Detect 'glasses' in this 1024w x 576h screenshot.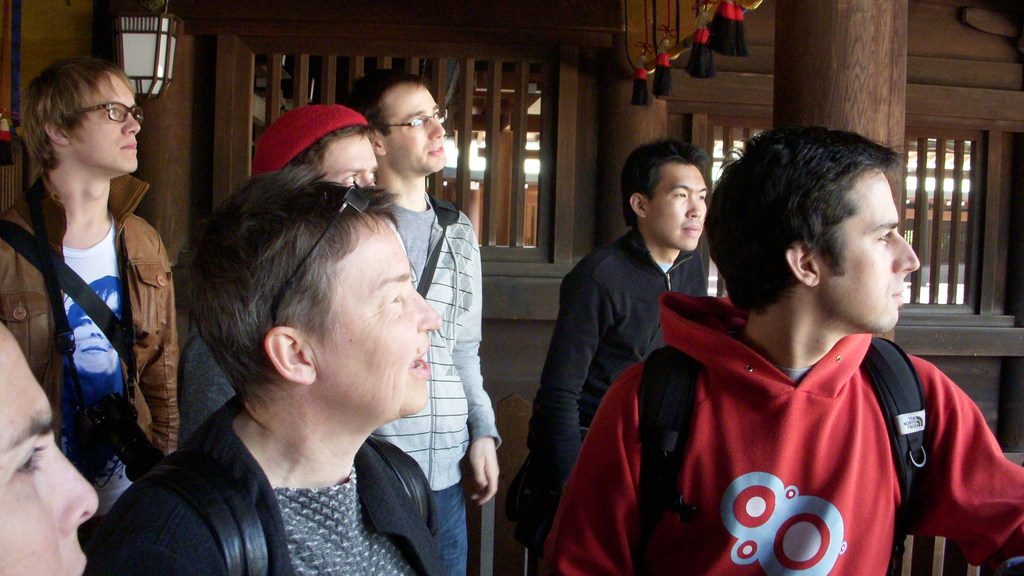
Detection: detection(391, 105, 451, 133).
